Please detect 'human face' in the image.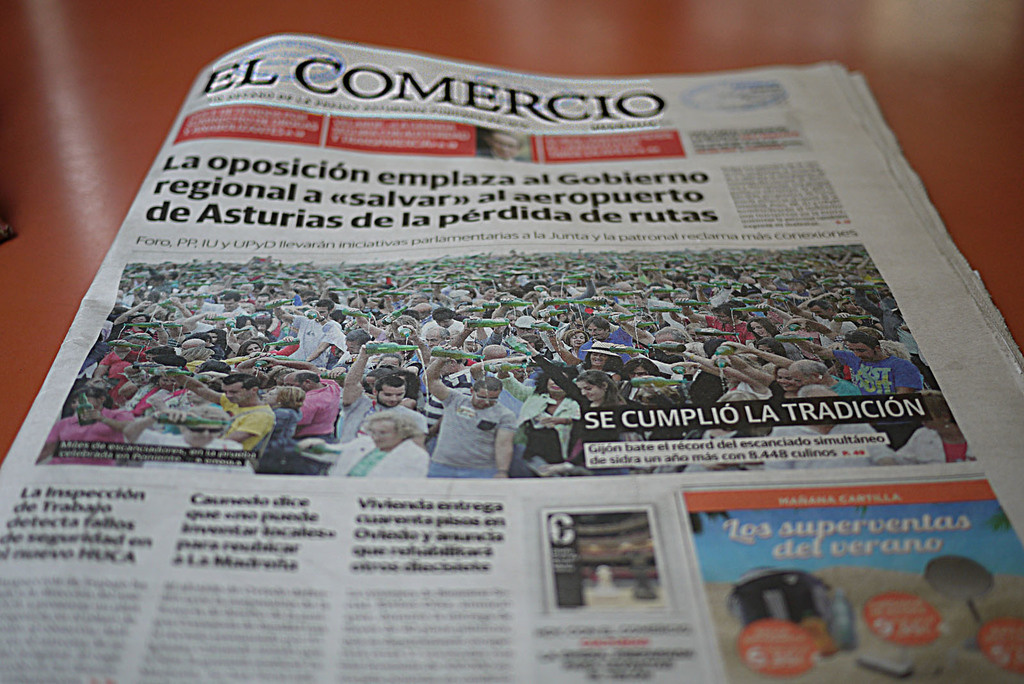
BBox(577, 378, 607, 401).
